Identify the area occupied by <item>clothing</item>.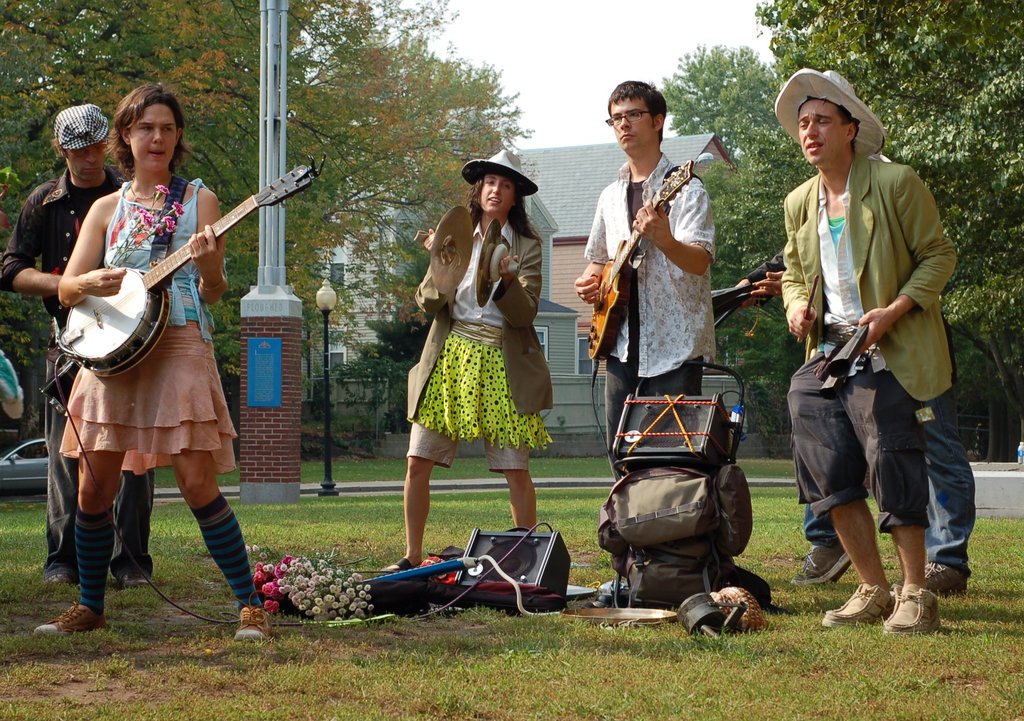
Area: rect(583, 152, 717, 451).
